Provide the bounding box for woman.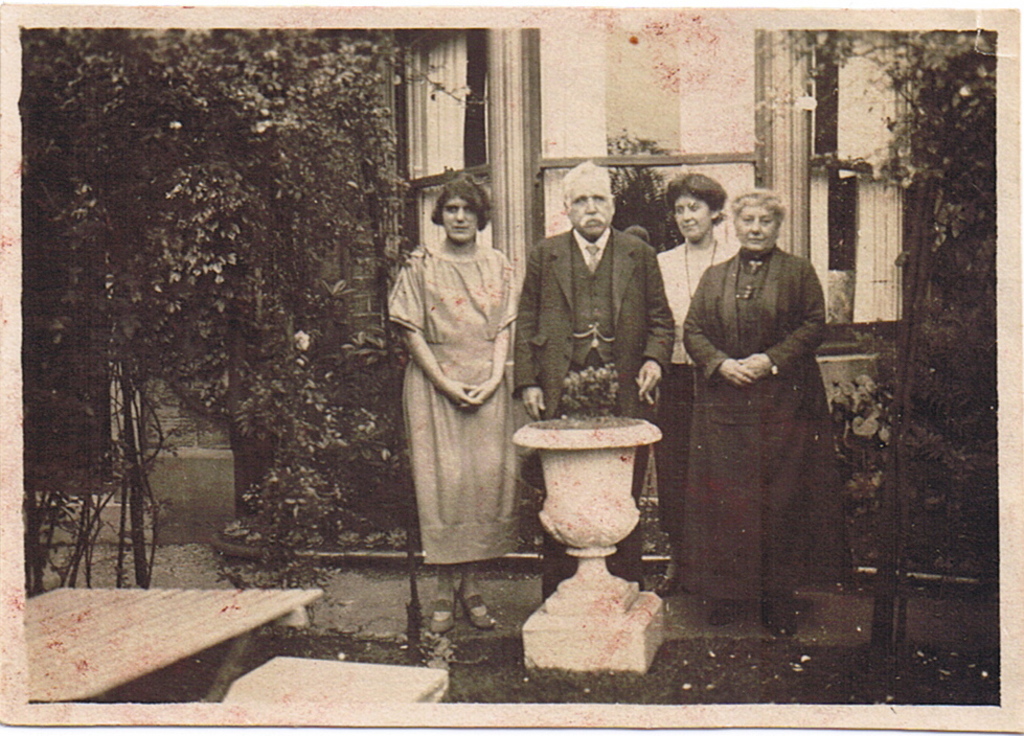
(650,176,753,571).
